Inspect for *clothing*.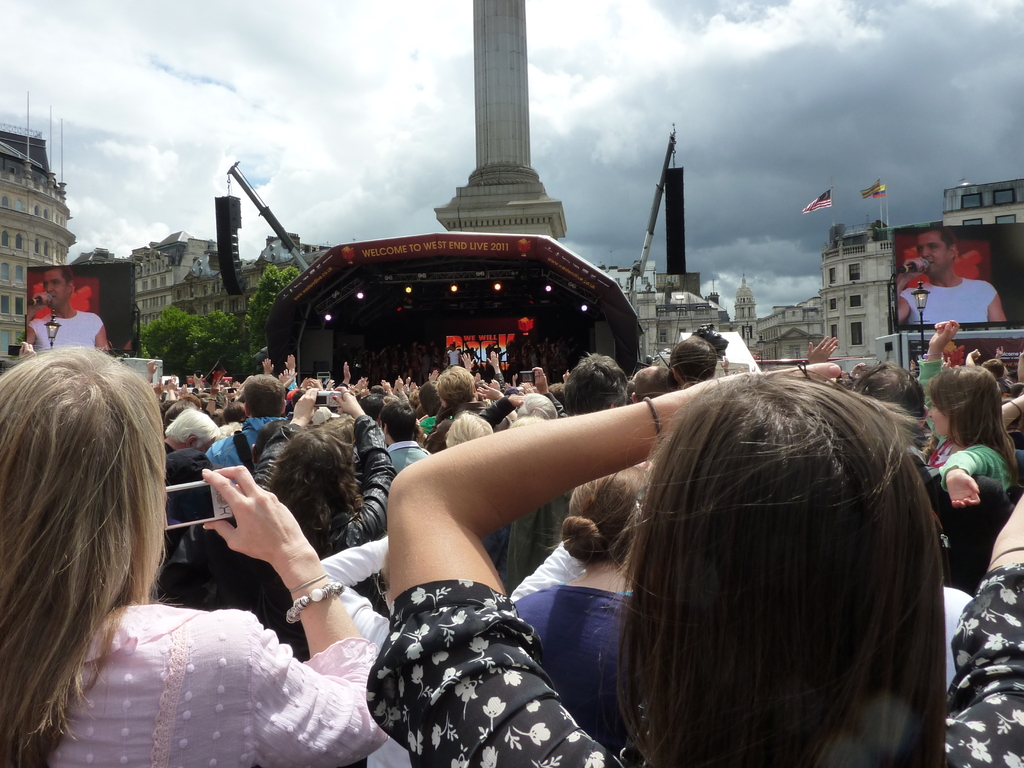
Inspection: box(46, 600, 388, 767).
